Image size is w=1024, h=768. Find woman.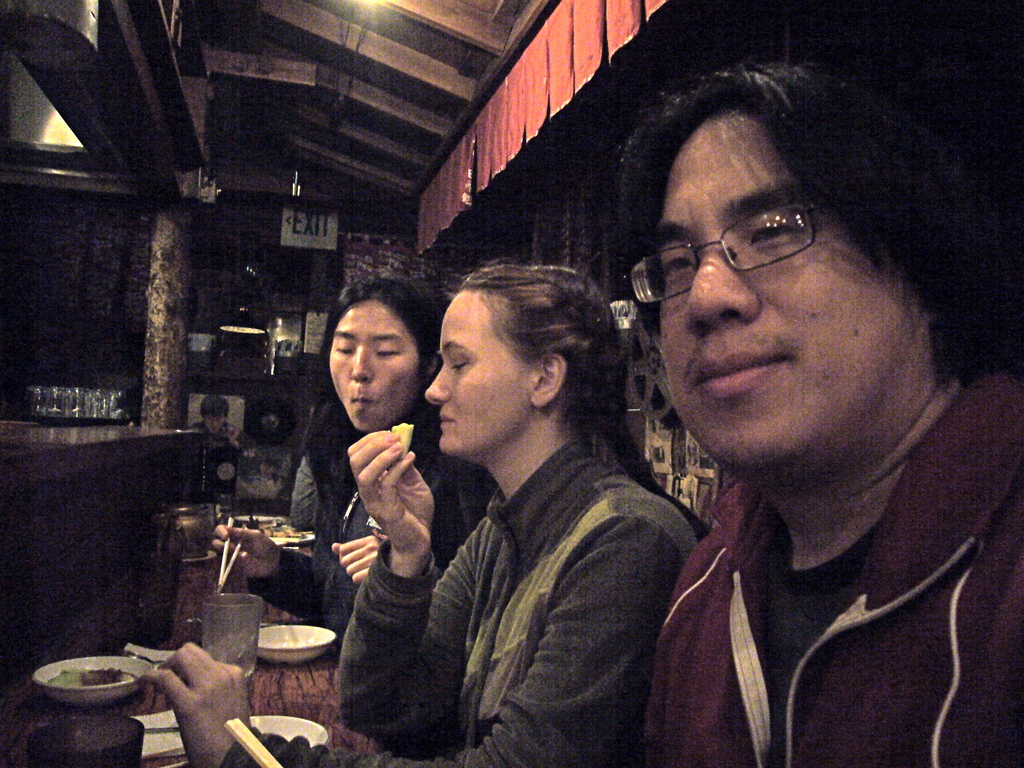
detection(207, 273, 490, 652).
